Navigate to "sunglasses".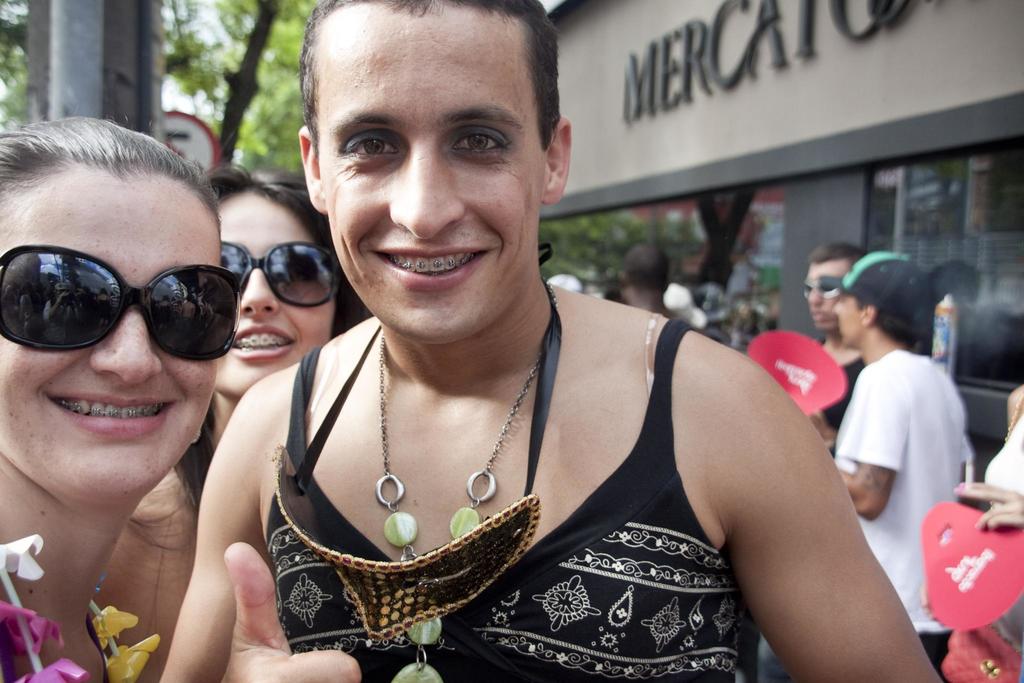
Navigation target: [left=217, top=236, right=349, bottom=313].
